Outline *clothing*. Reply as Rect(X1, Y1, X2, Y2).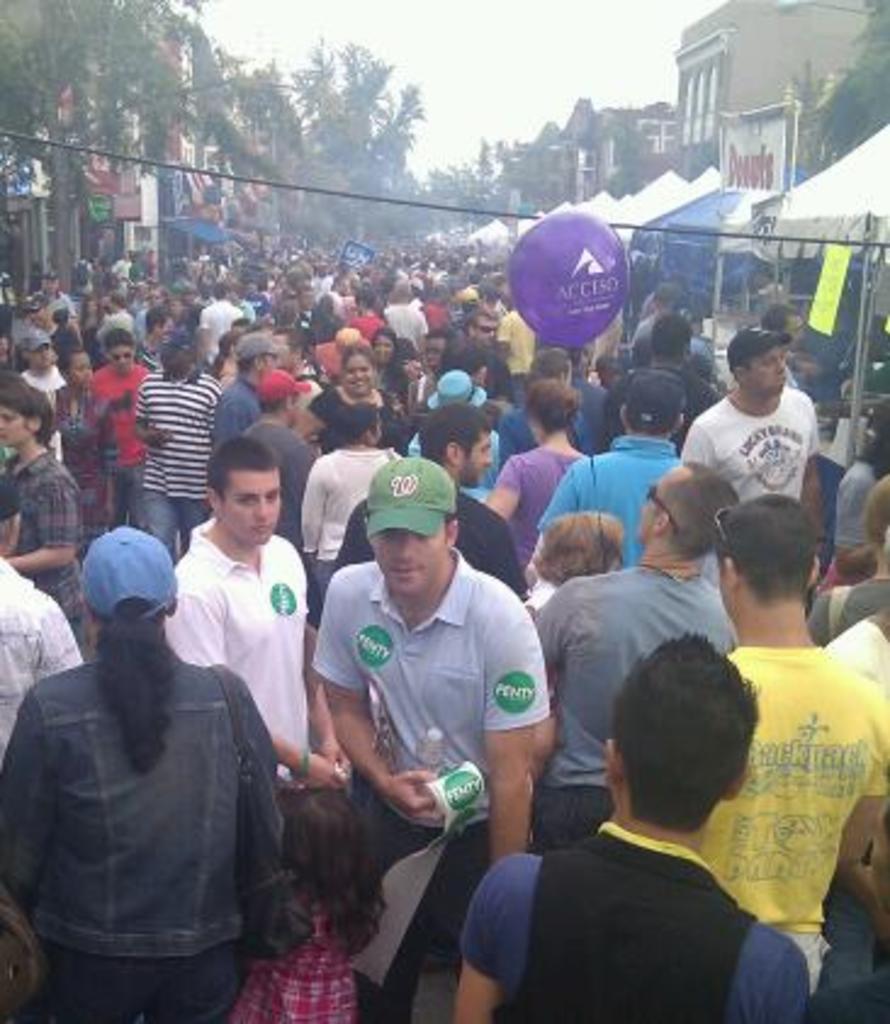
Rect(0, 654, 319, 1022).
